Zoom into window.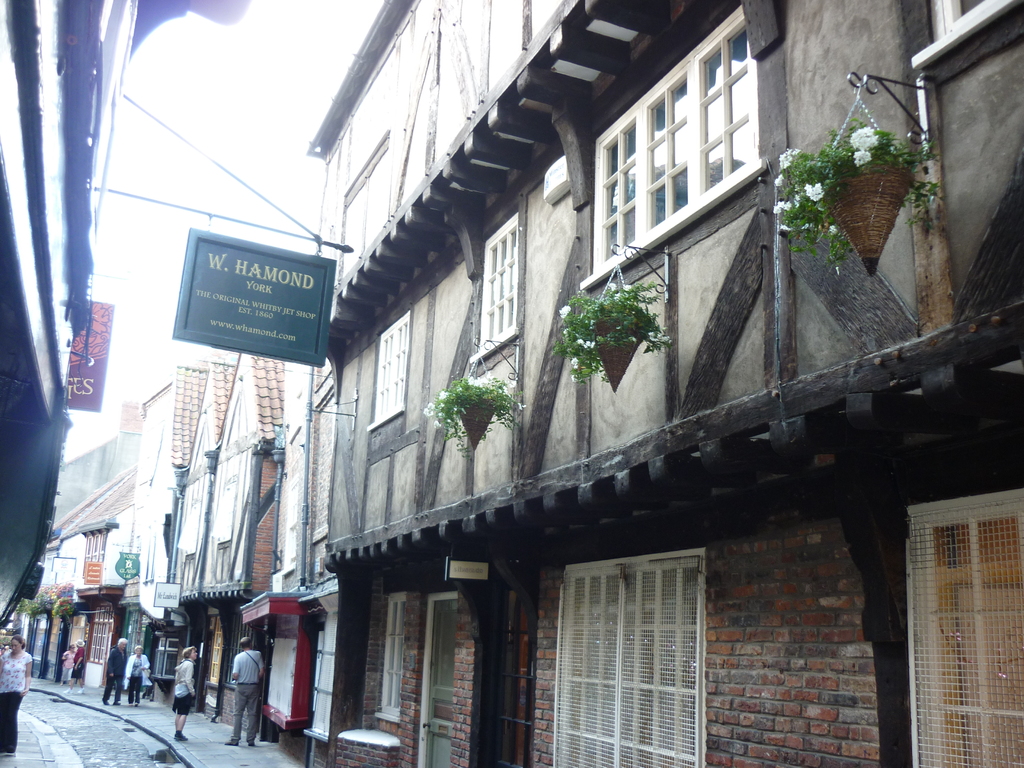
Zoom target: 366/307/408/431.
